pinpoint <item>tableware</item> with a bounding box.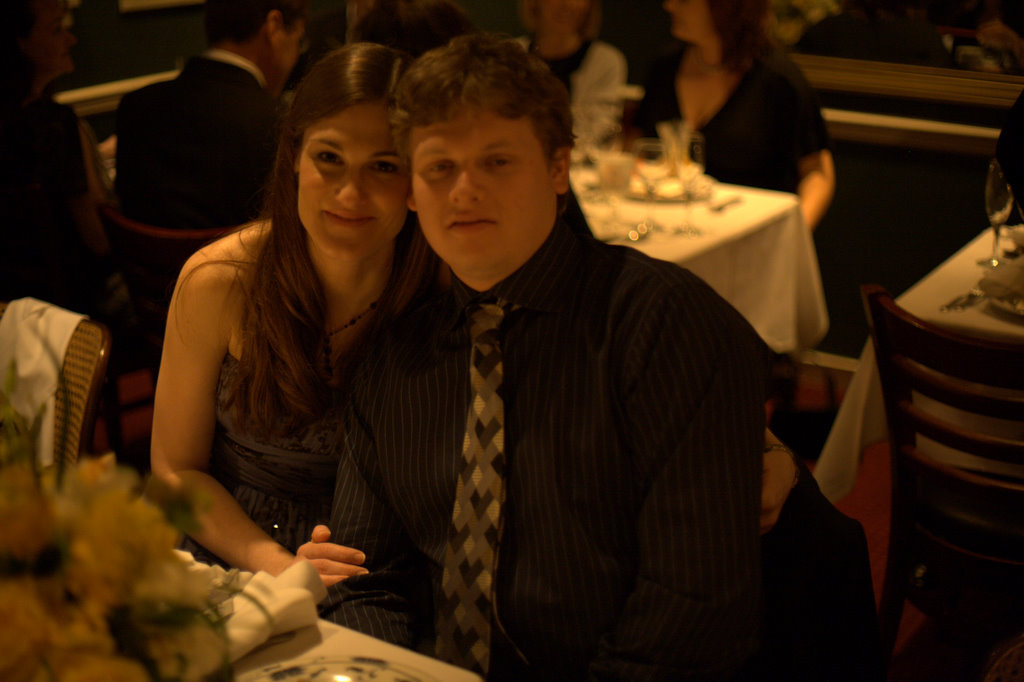
(x1=628, y1=143, x2=675, y2=200).
